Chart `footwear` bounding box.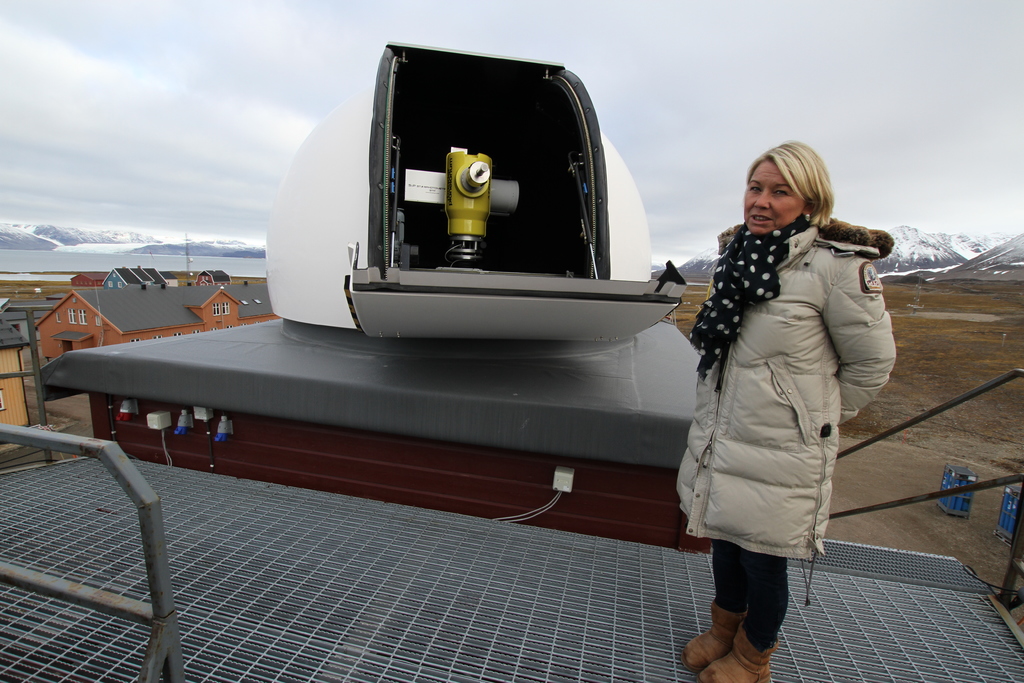
Charted: 680,609,749,675.
